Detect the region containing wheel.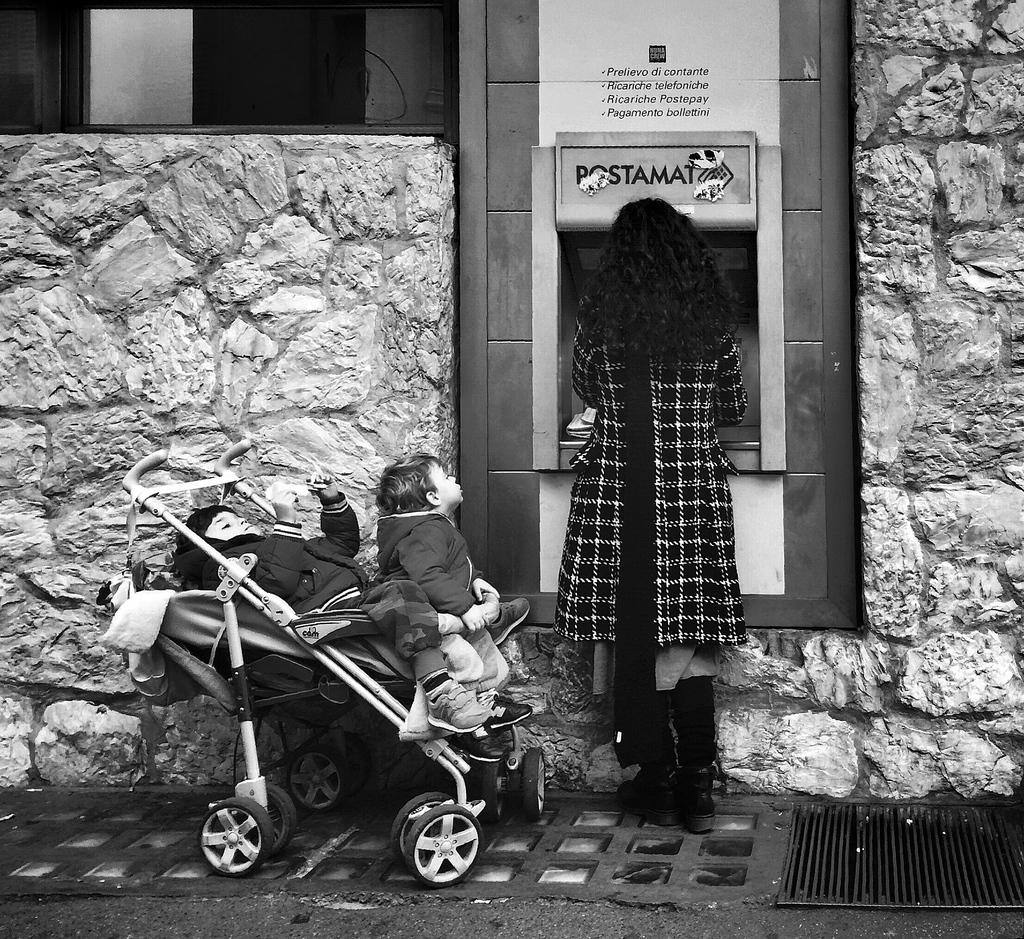
crop(264, 778, 298, 855).
